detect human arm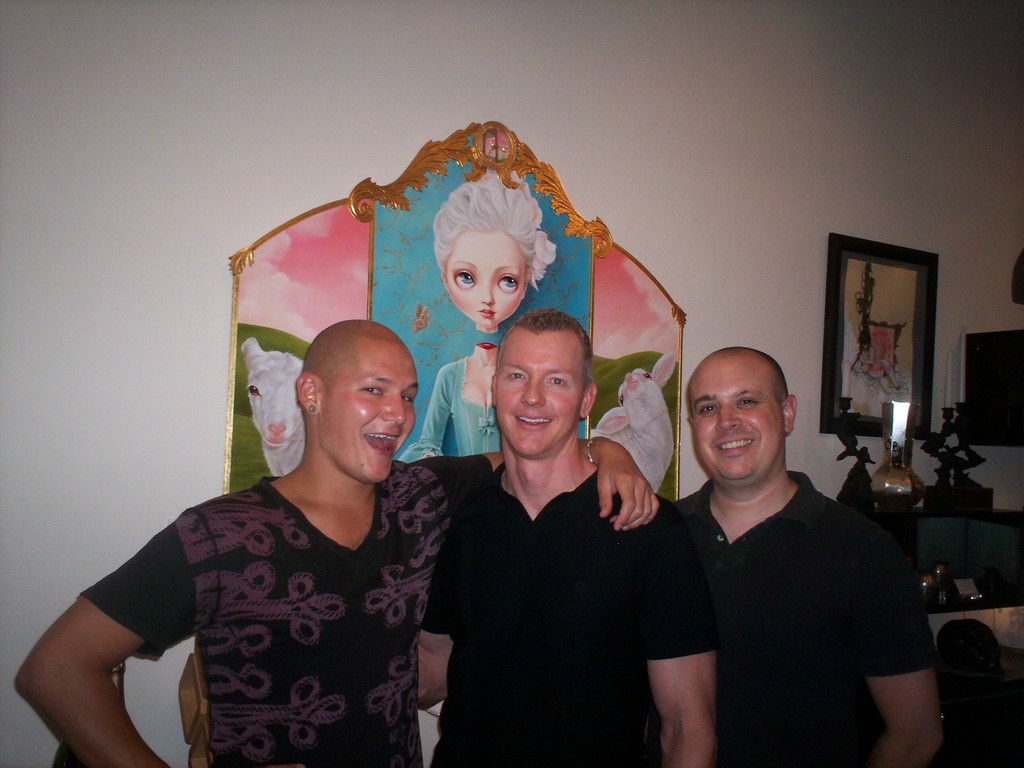
(409,516,466,717)
